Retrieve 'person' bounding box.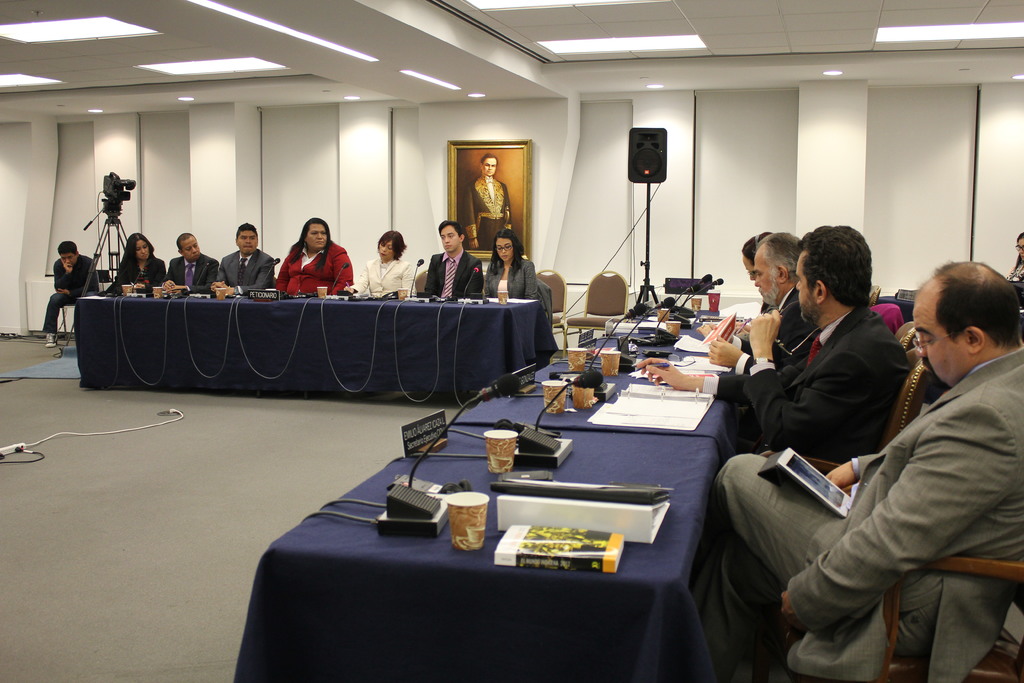
Bounding box: [left=488, top=236, right=547, bottom=299].
